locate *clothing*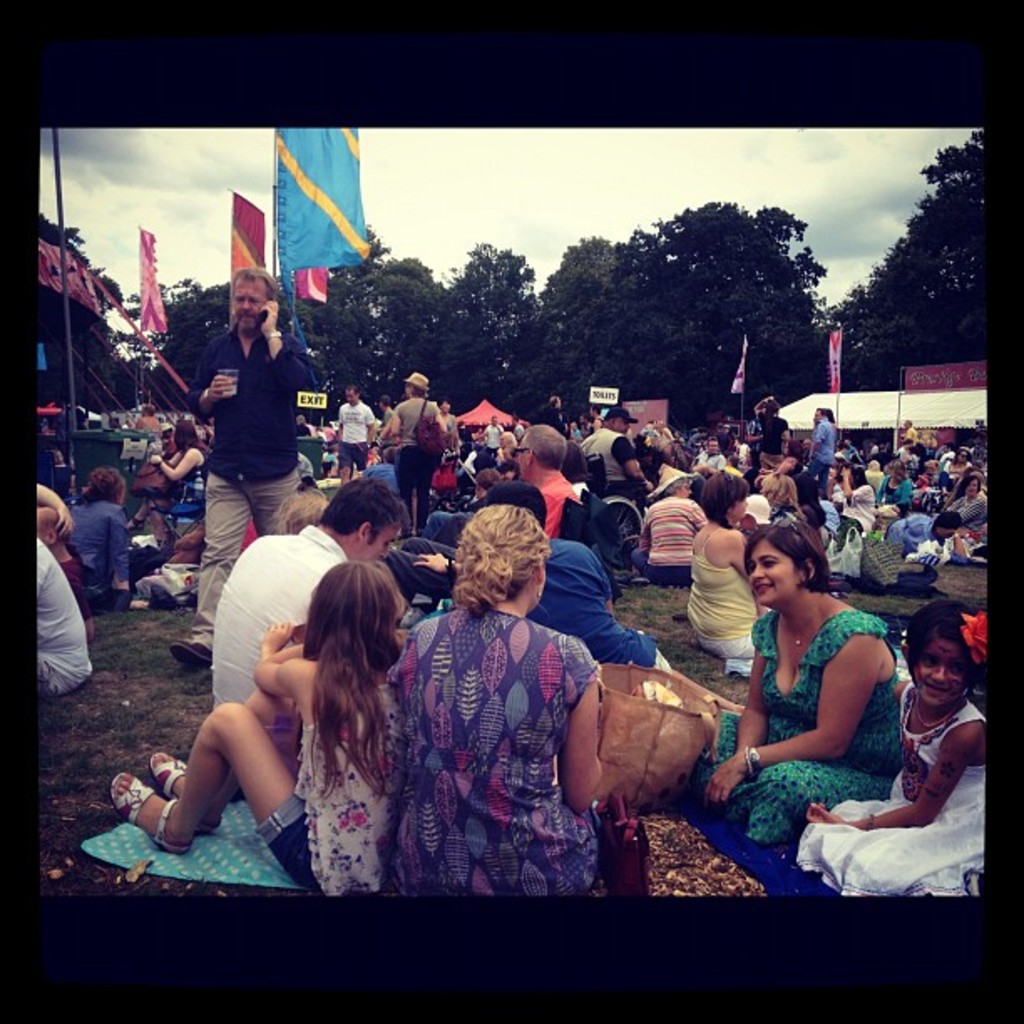
box(206, 520, 353, 706)
